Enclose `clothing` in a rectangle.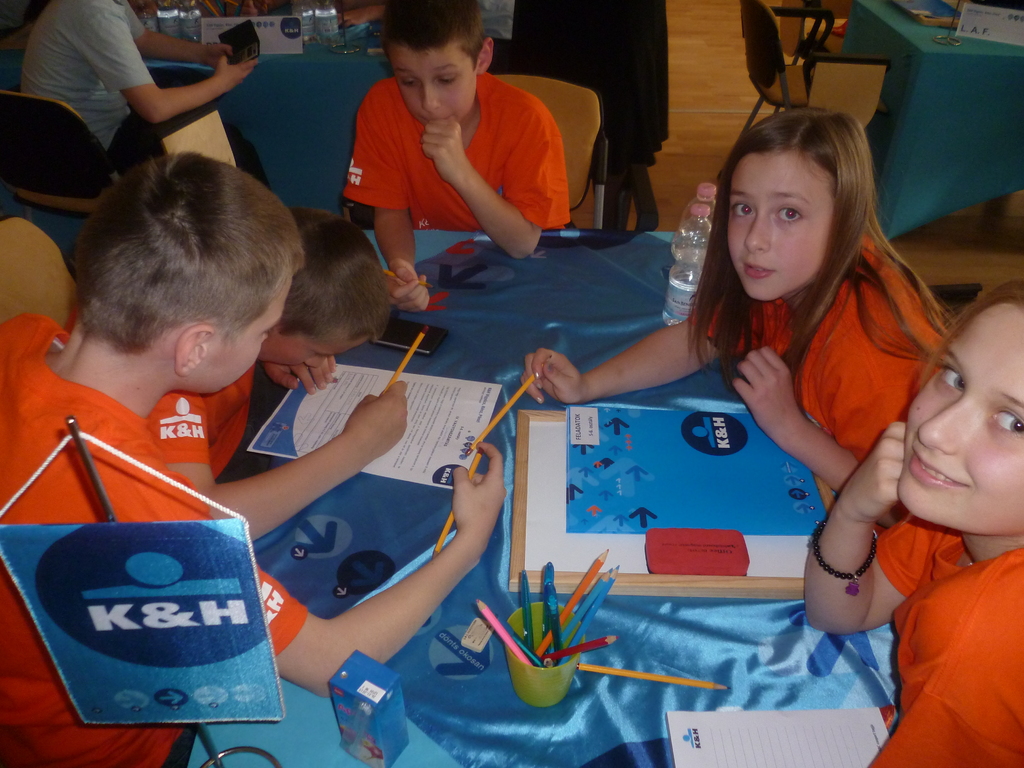
<region>690, 236, 948, 499</region>.
